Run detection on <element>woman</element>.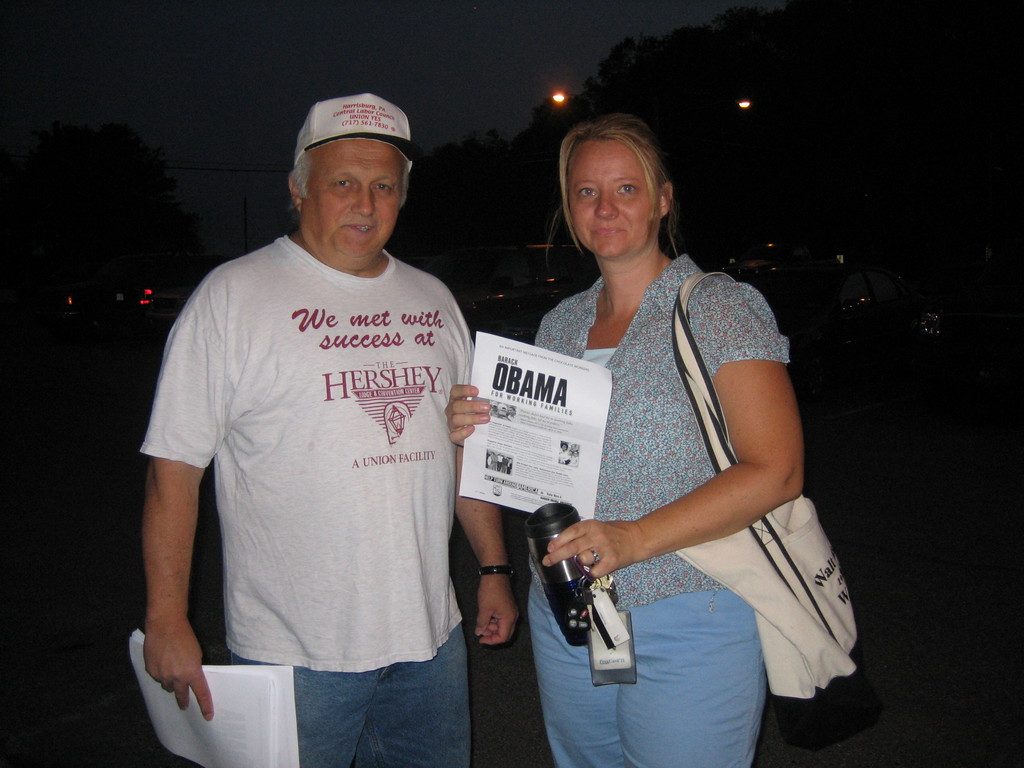
Result: (left=386, top=155, right=842, bottom=767).
